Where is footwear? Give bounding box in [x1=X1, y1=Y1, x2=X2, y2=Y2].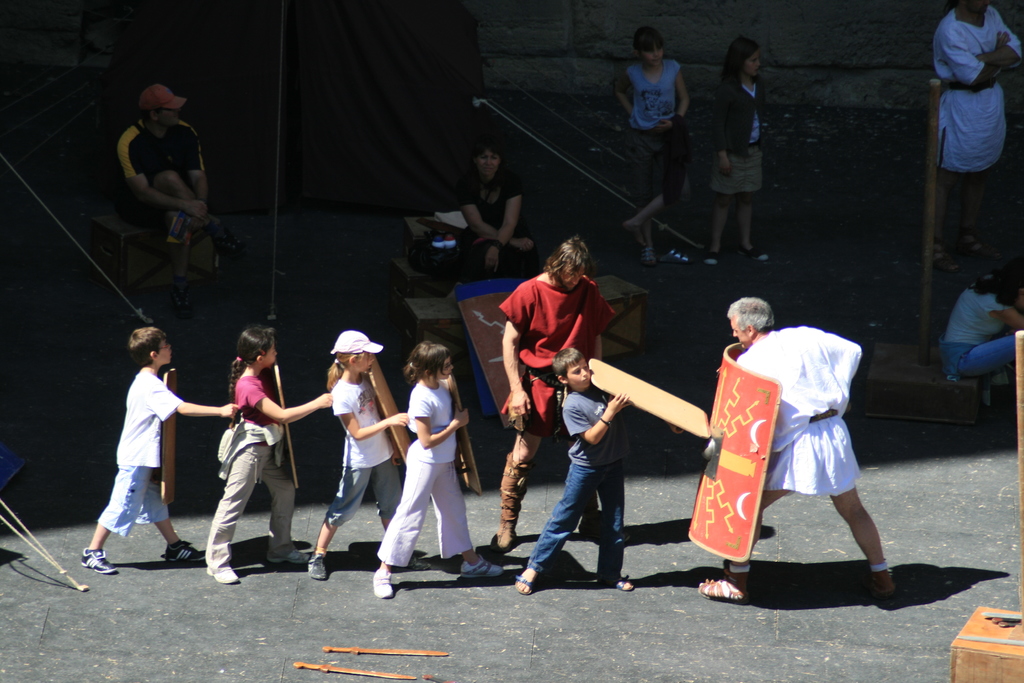
[x1=462, y1=557, x2=503, y2=580].
